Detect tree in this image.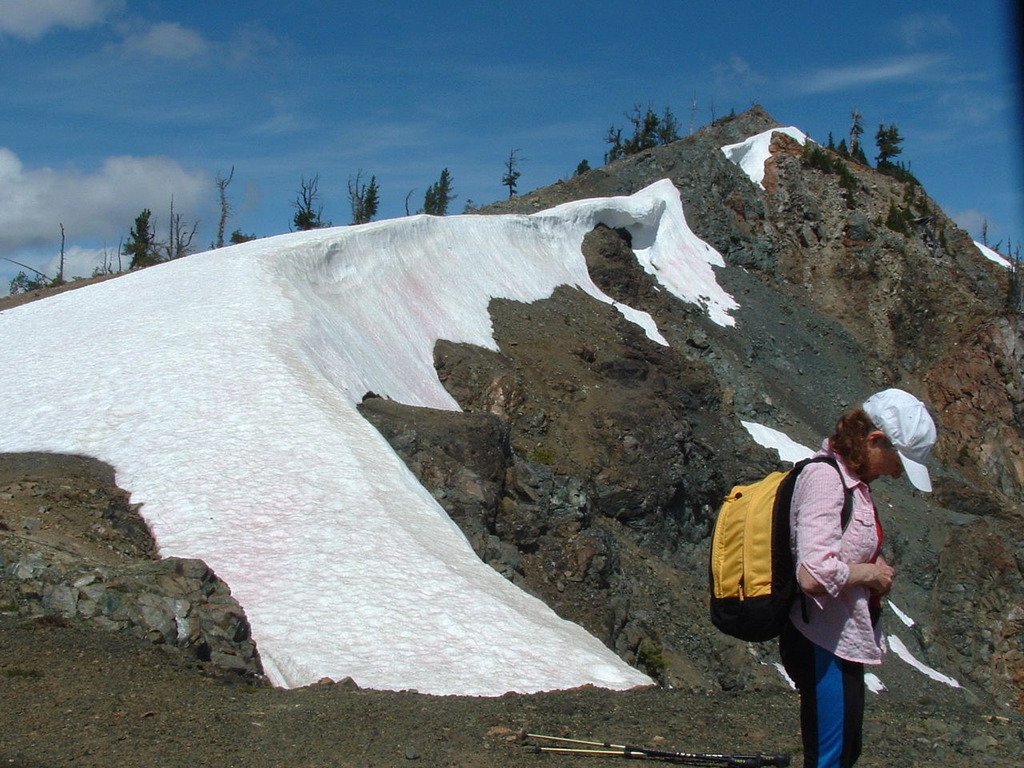
Detection: x1=346 y1=165 x2=378 y2=225.
